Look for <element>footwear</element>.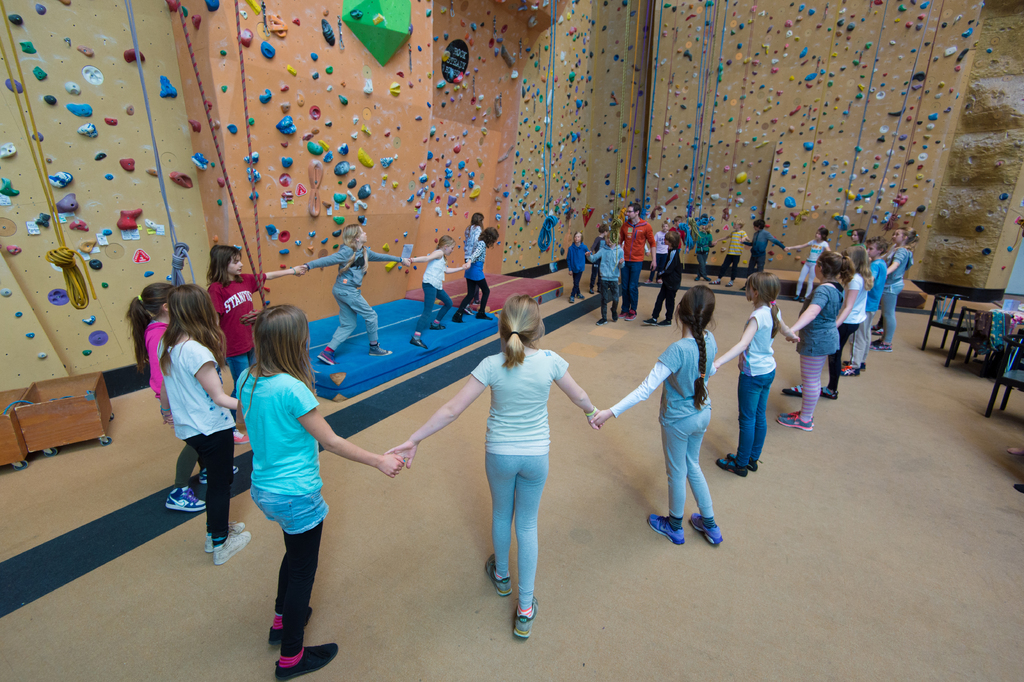
Found: bbox=(690, 510, 723, 545).
